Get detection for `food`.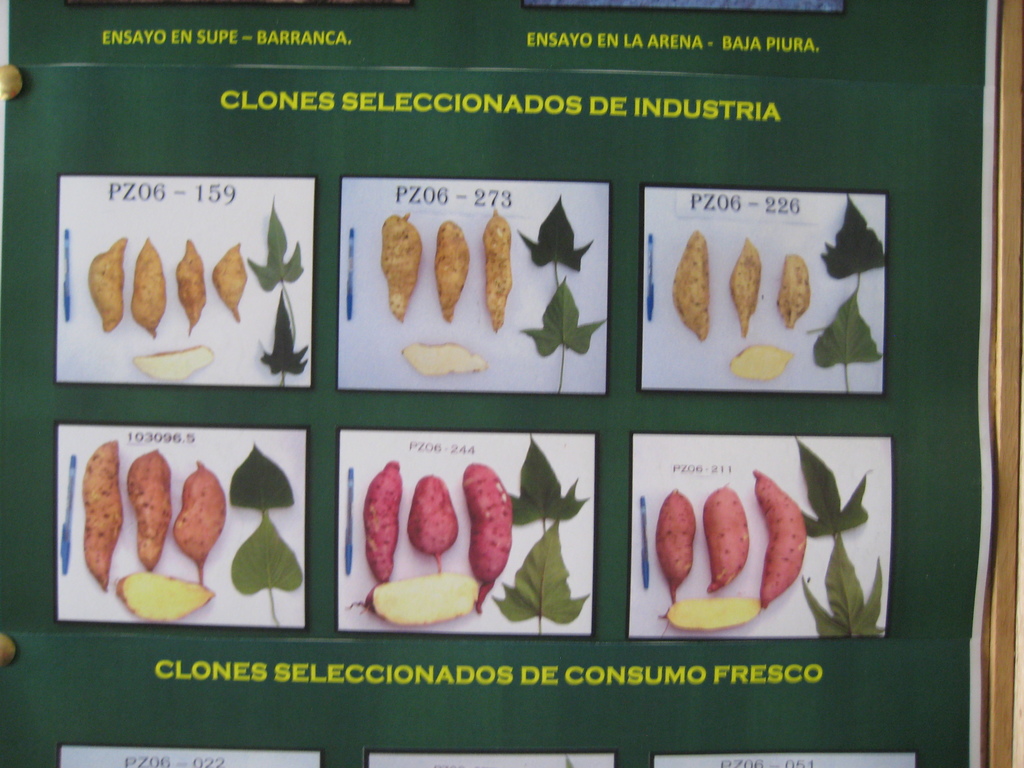
Detection: detection(650, 494, 694, 605).
